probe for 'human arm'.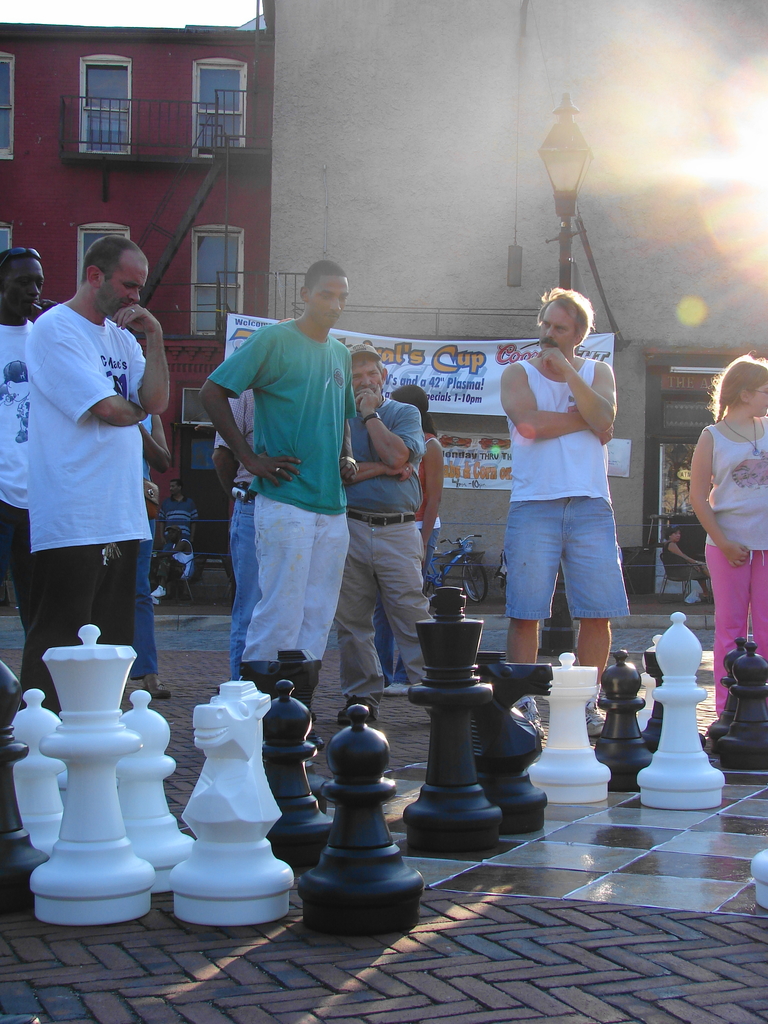
Probe result: box=[200, 326, 310, 494].
